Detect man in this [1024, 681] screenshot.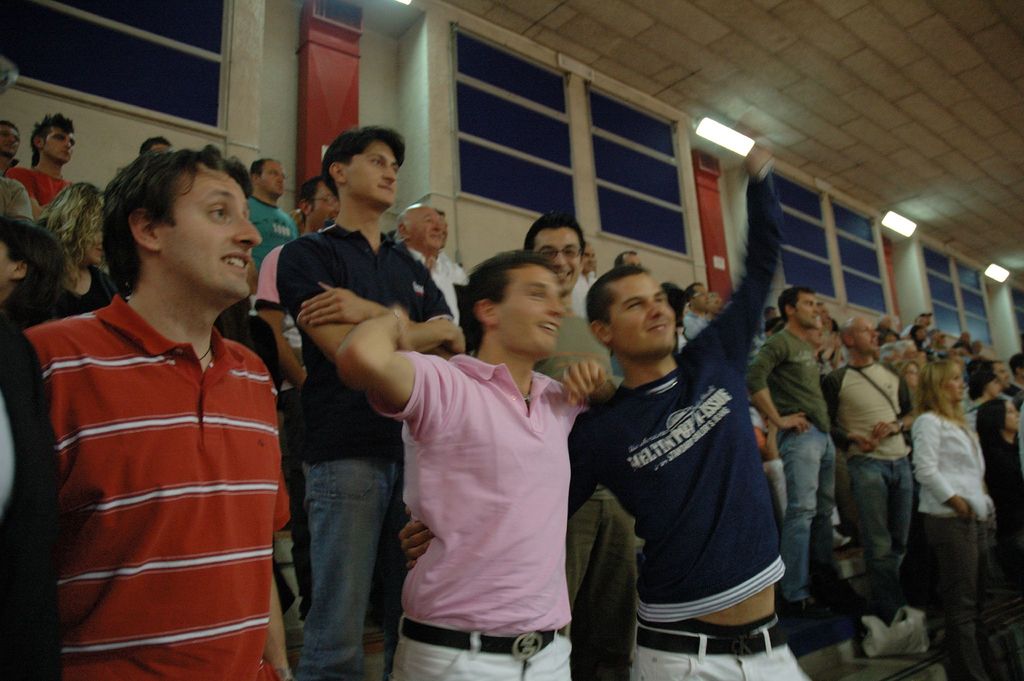
Detection: select_region(396, 201, 473, 343).
